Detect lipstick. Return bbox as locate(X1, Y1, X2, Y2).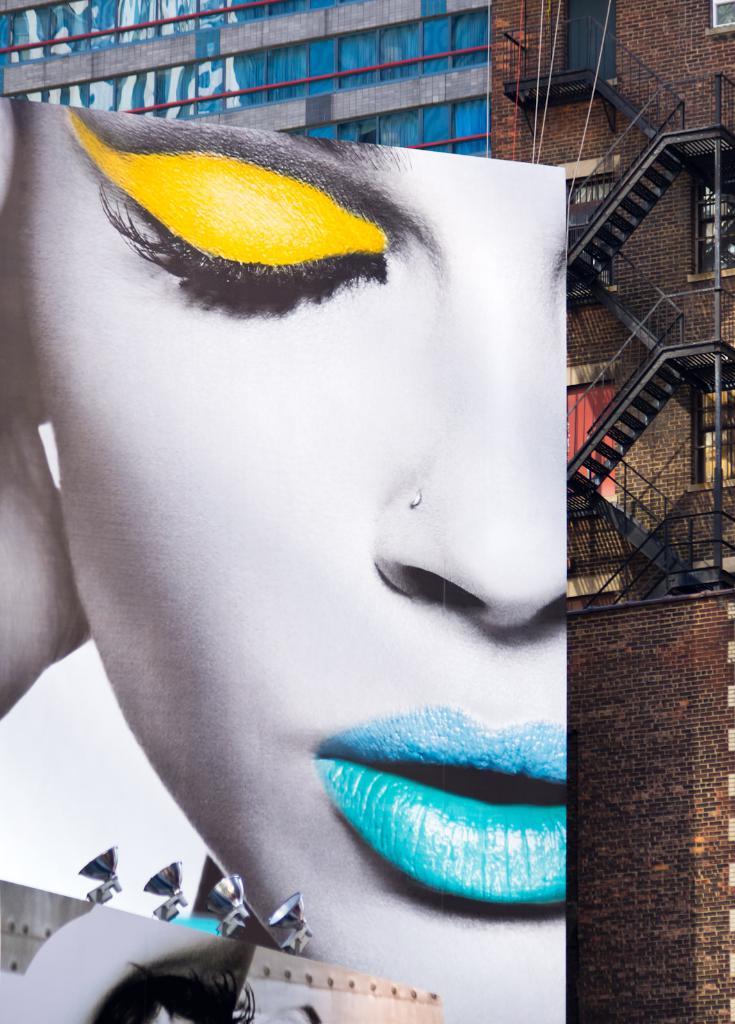
locate(307, 698, 570, 916).
